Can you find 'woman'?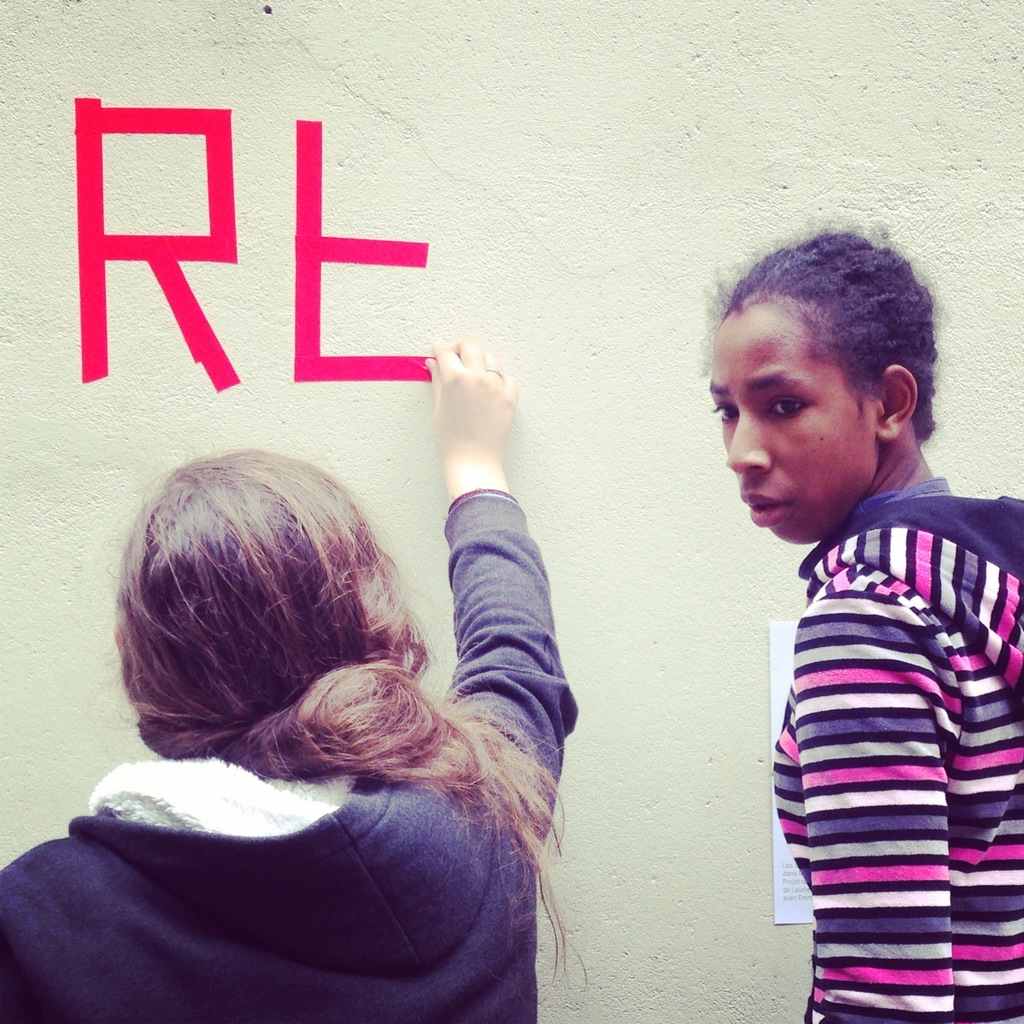
Yes, bounding box: locate(8, 349, 611, 968).
